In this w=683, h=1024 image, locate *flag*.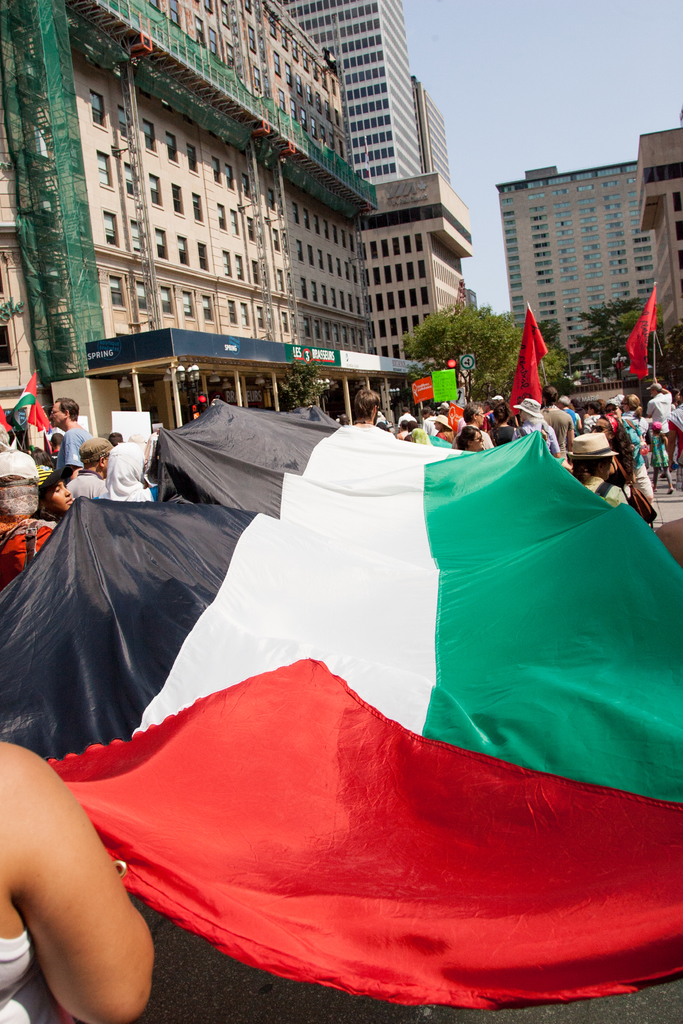
Bounding box: region(621, 285, 667, 372).
